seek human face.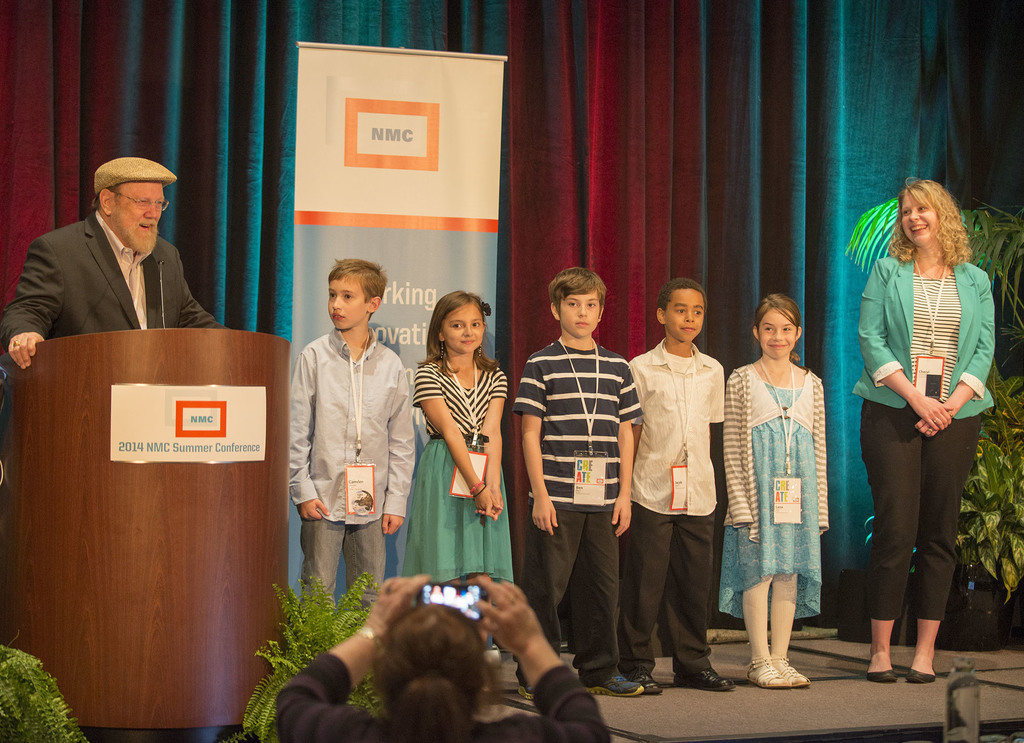
902, 193, 938, 243.
